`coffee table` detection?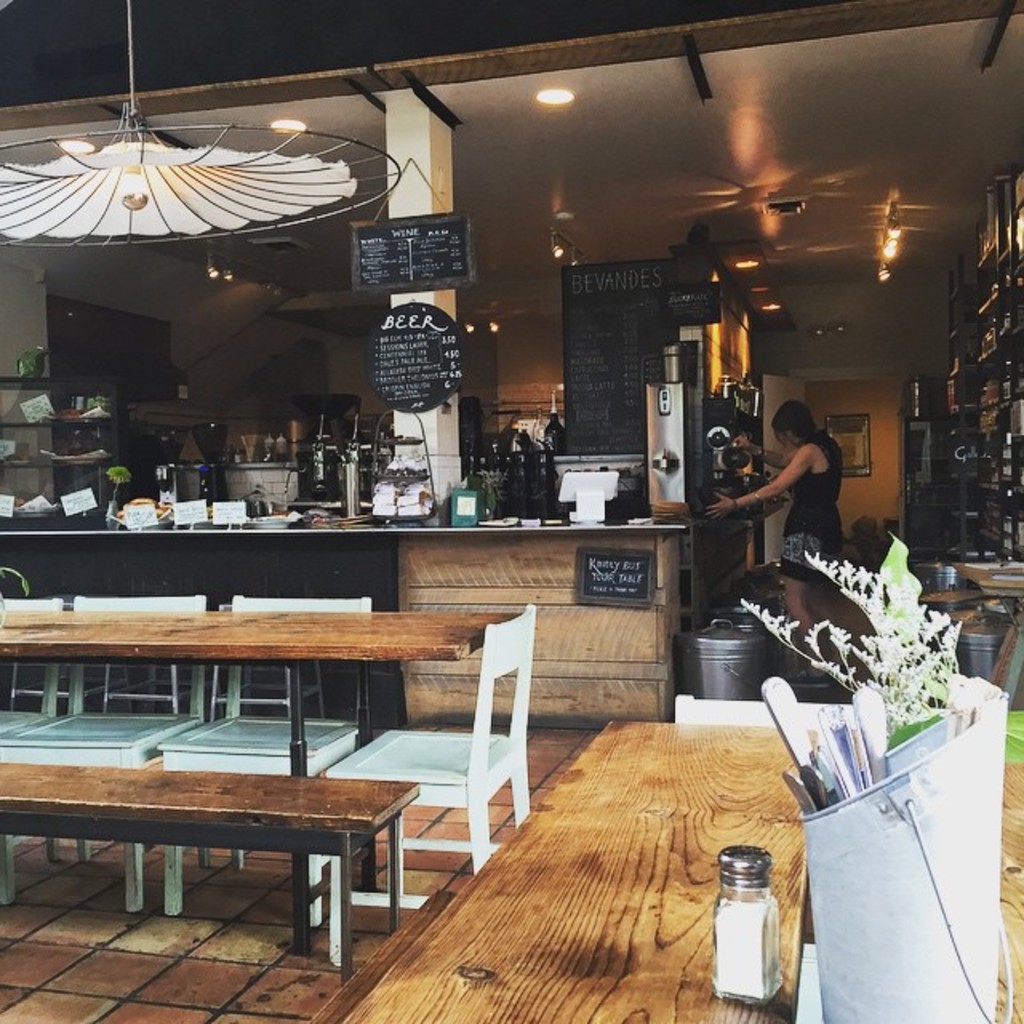
299:712:1022:1022
